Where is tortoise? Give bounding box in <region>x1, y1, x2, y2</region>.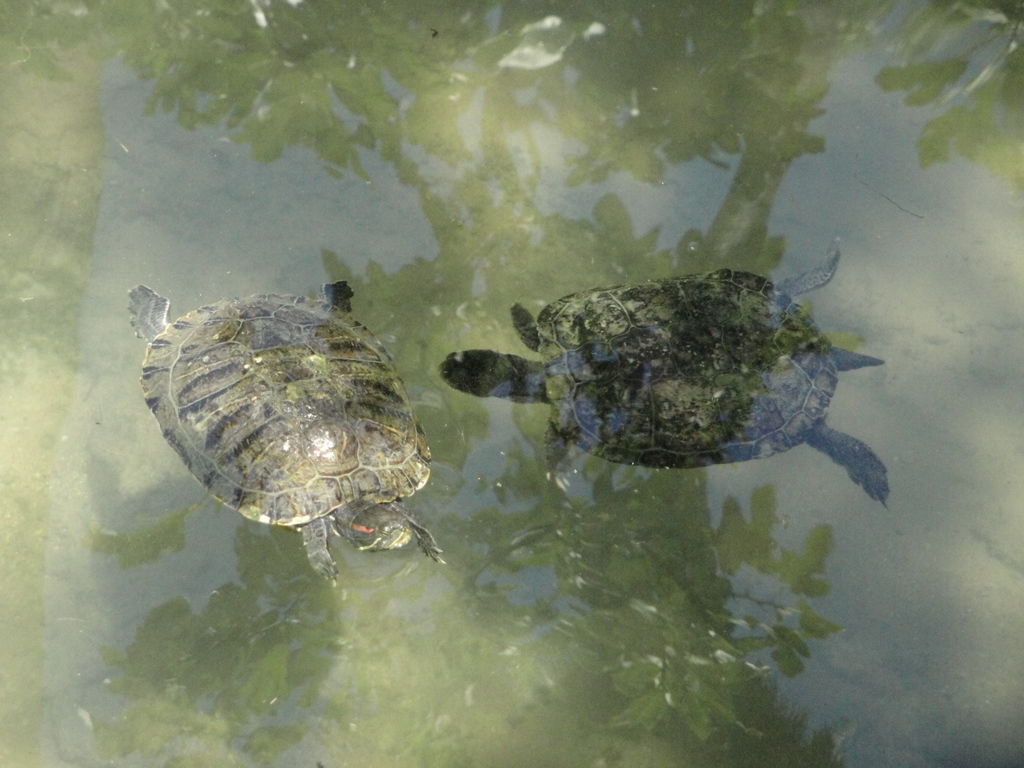
<region>122, 276, 445, 589</region>.
